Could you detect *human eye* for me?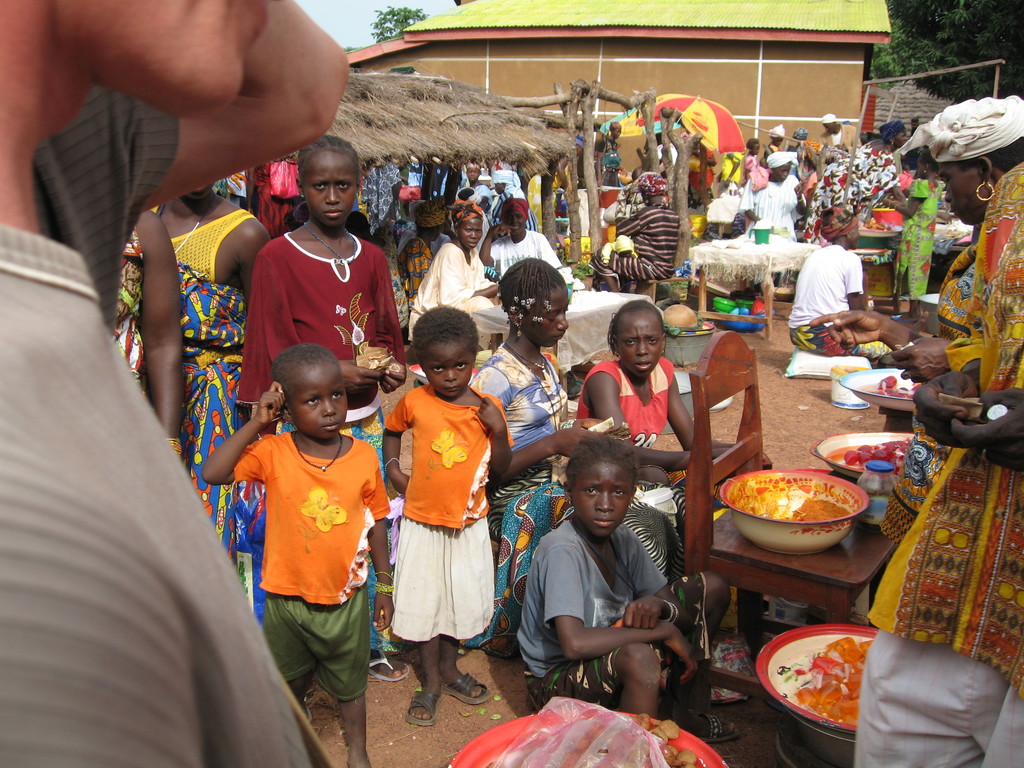
Detection result: 582, 486, 599, 496.
